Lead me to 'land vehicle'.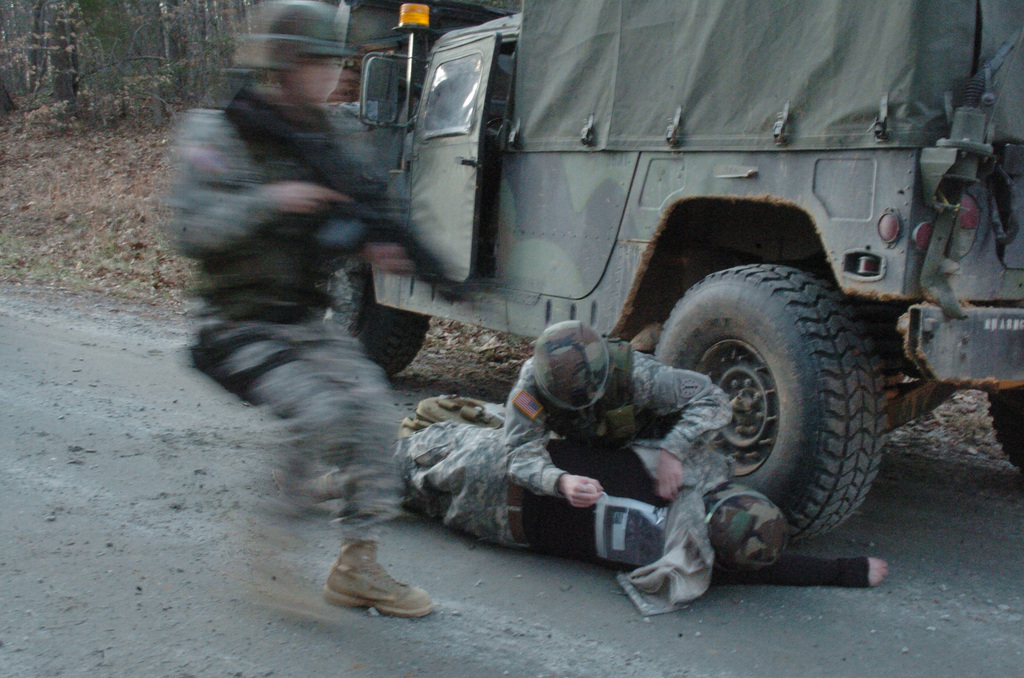
Lead to (x1=259, y1=38, x2=1023, y2=593).
